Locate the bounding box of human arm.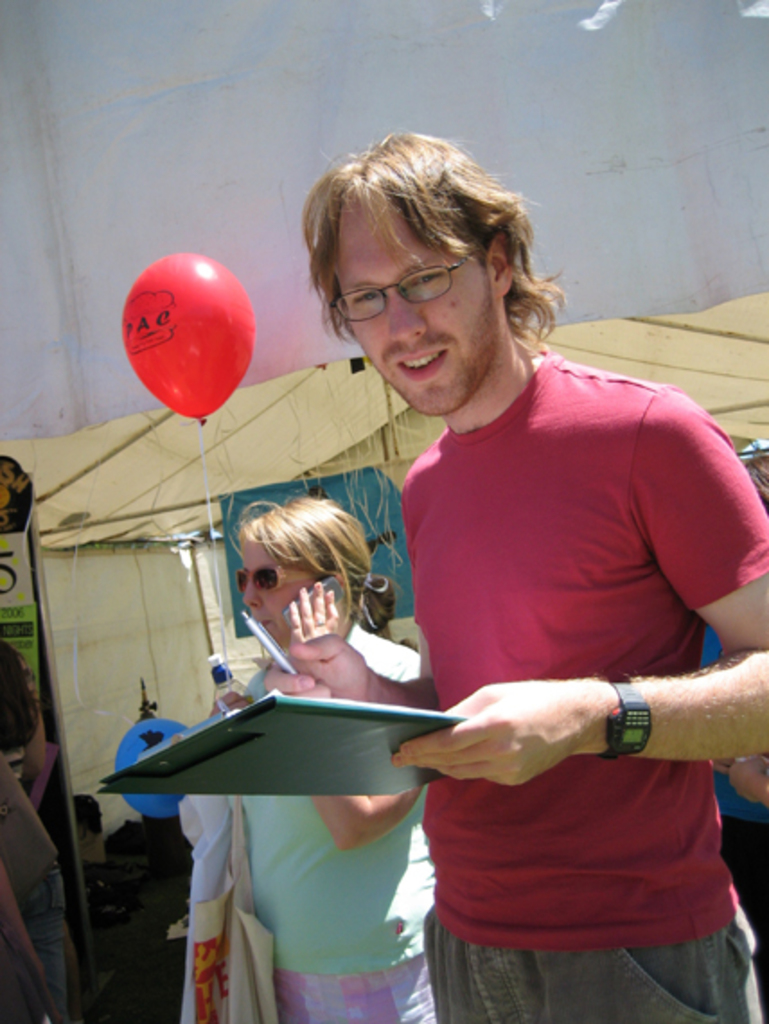
Bounding box: box(0, 819, 57, 1022).
